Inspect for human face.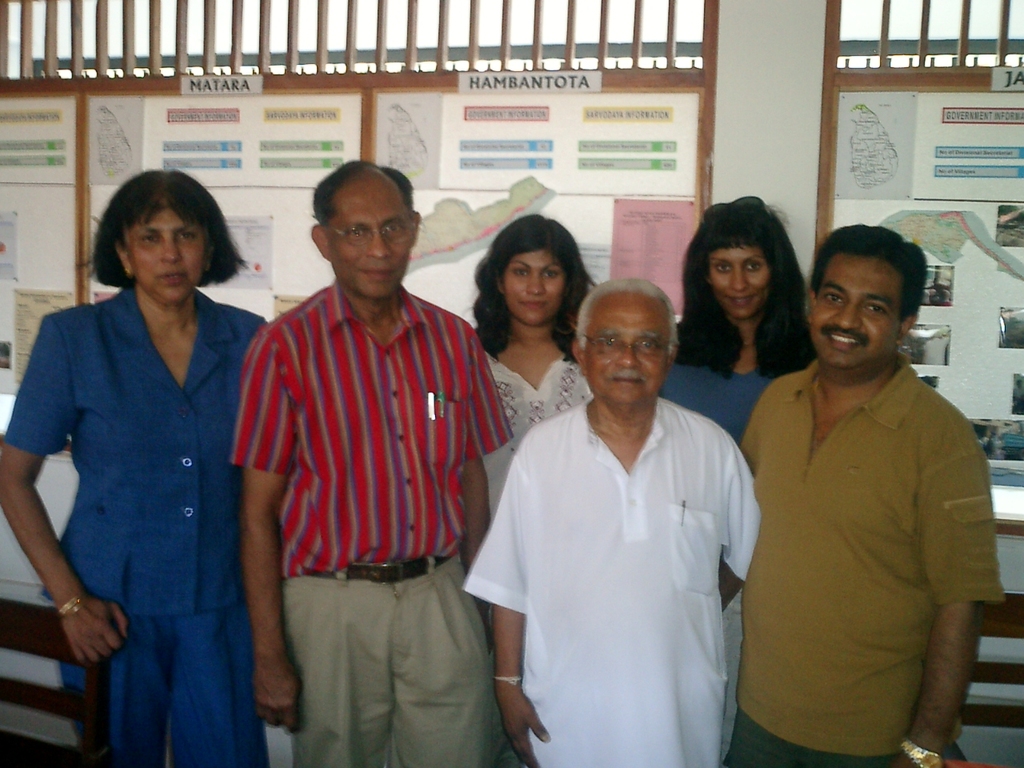
Inspection: bbox(502, 248, 566, 324).
